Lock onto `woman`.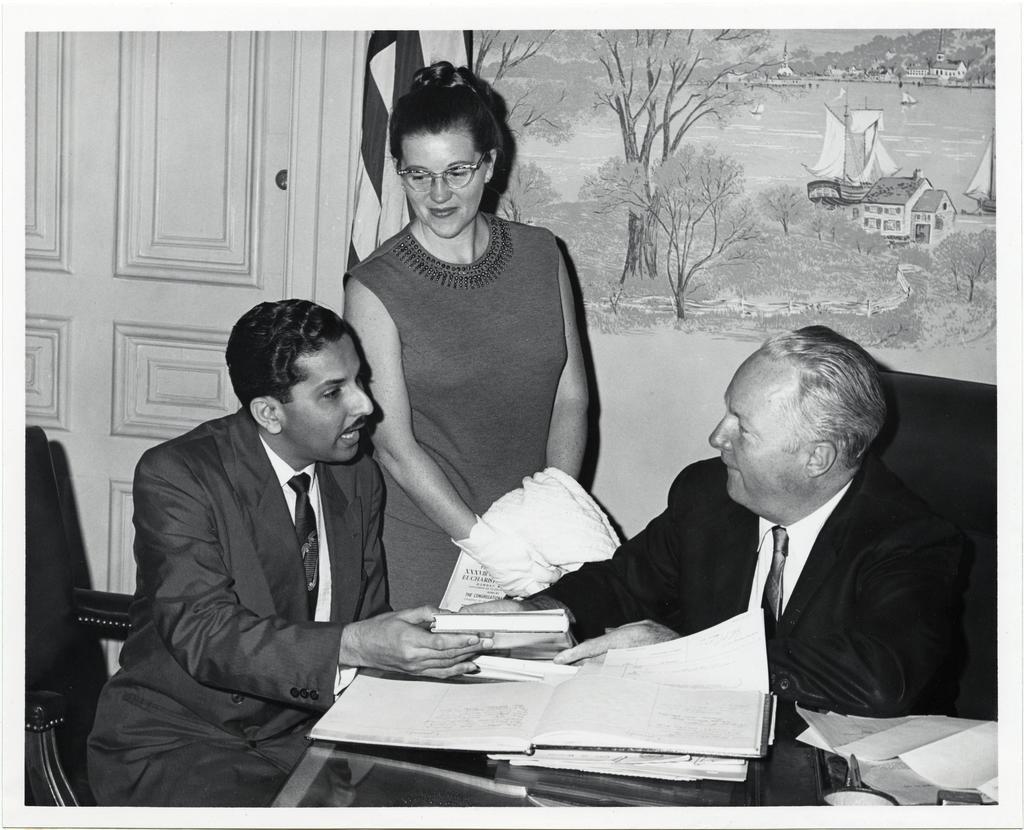
Locked: BBox(321, 67, 624, 672).
